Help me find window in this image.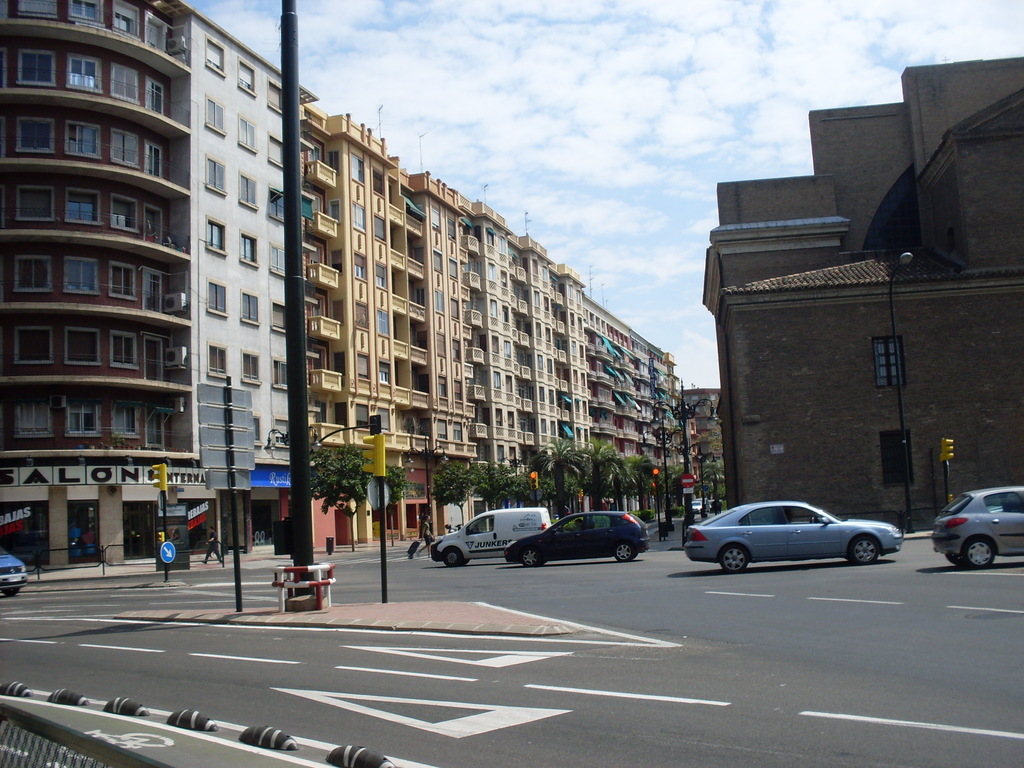
Found it: 260:83:282:109.
